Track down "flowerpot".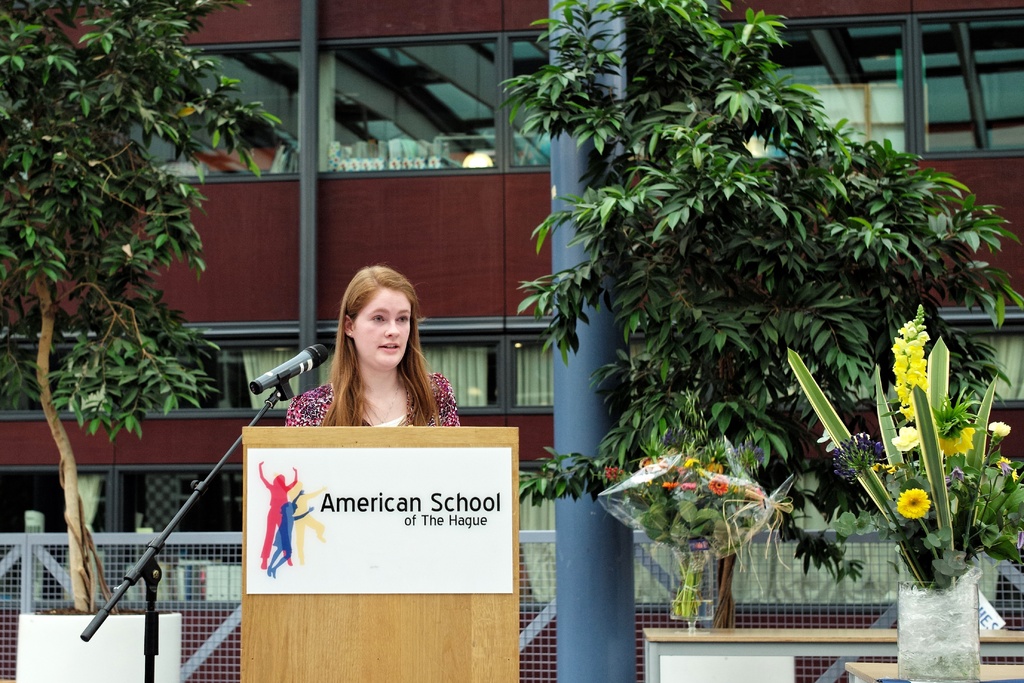
Tracked to x1=660, y1=541, x2=717, y2=620.
